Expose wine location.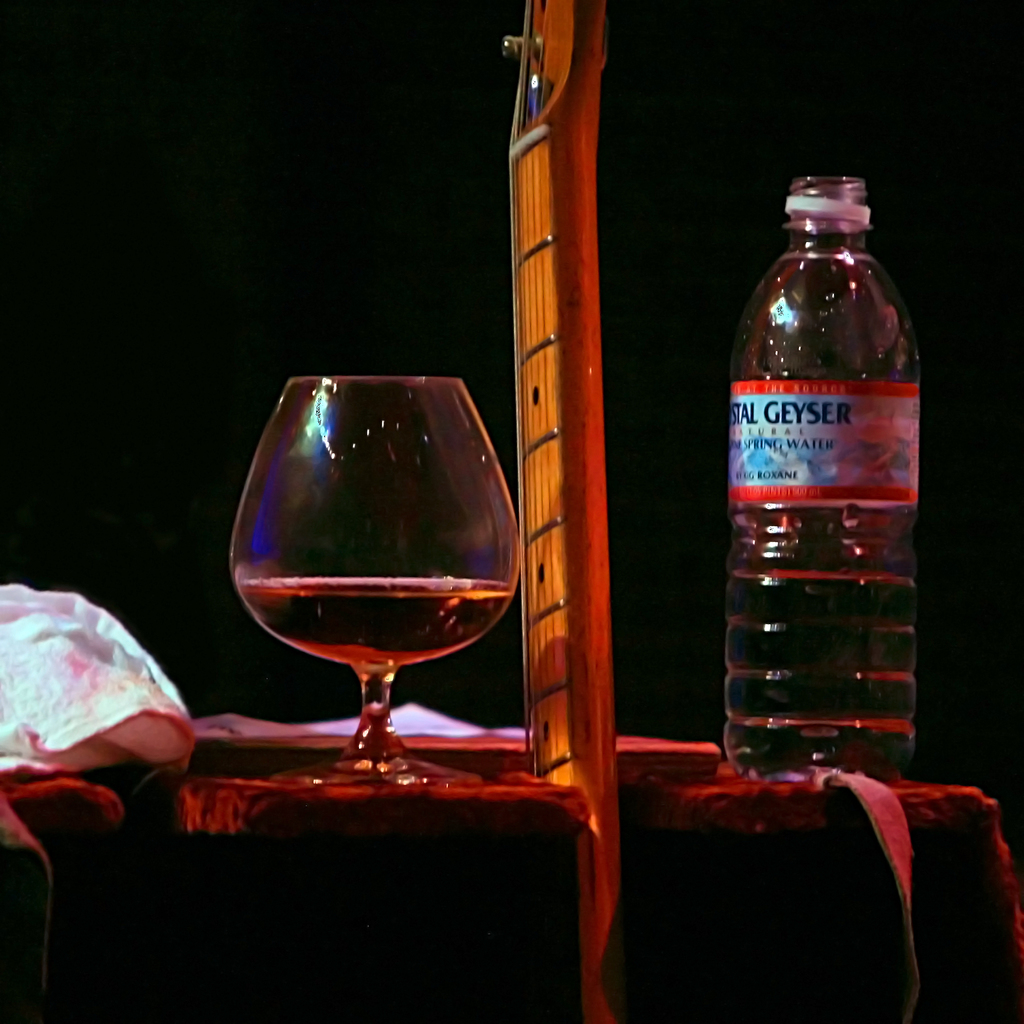
Exposed at crop(231, 577, 521, 680).
